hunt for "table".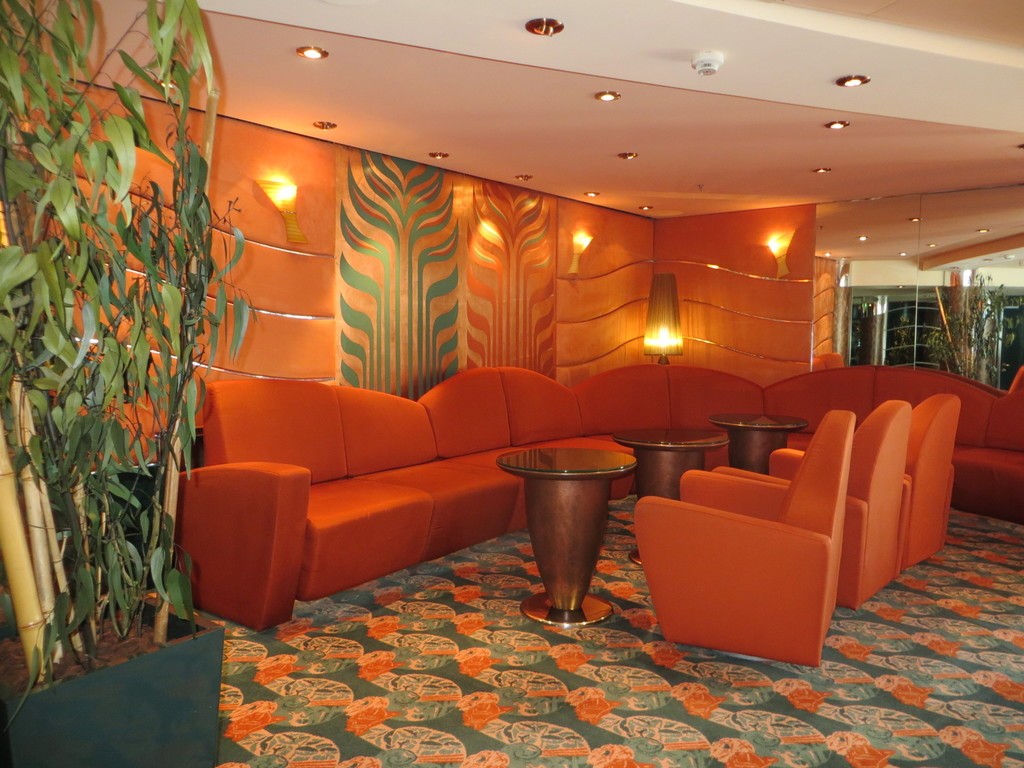
Hunted down at detection(618, 431, 728, 561).
